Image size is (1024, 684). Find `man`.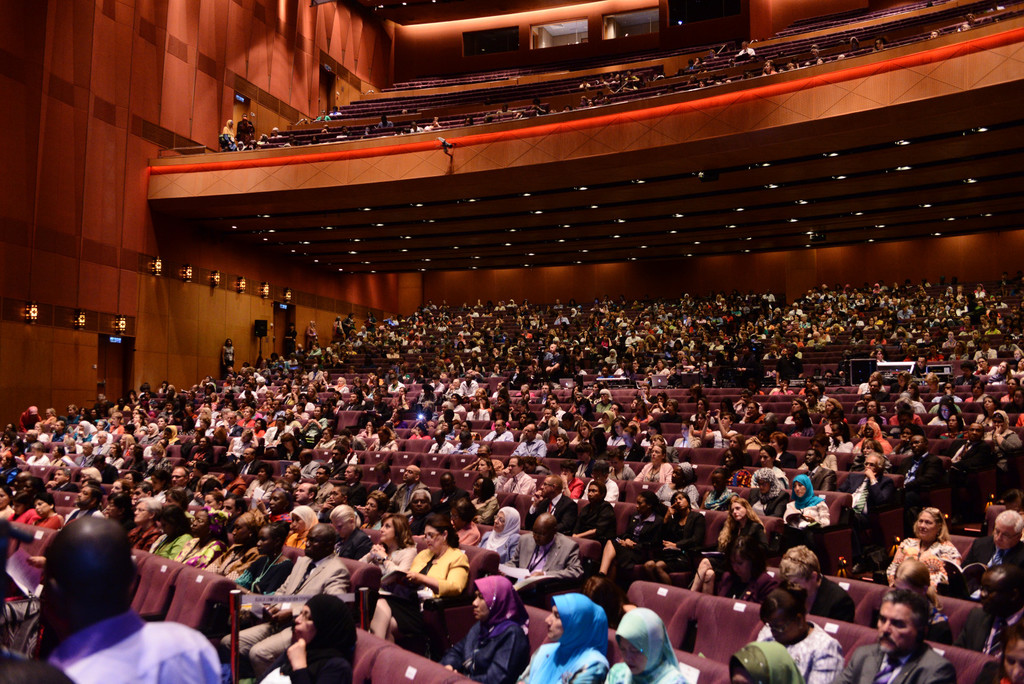
detection(804, 448, 838, 491).
